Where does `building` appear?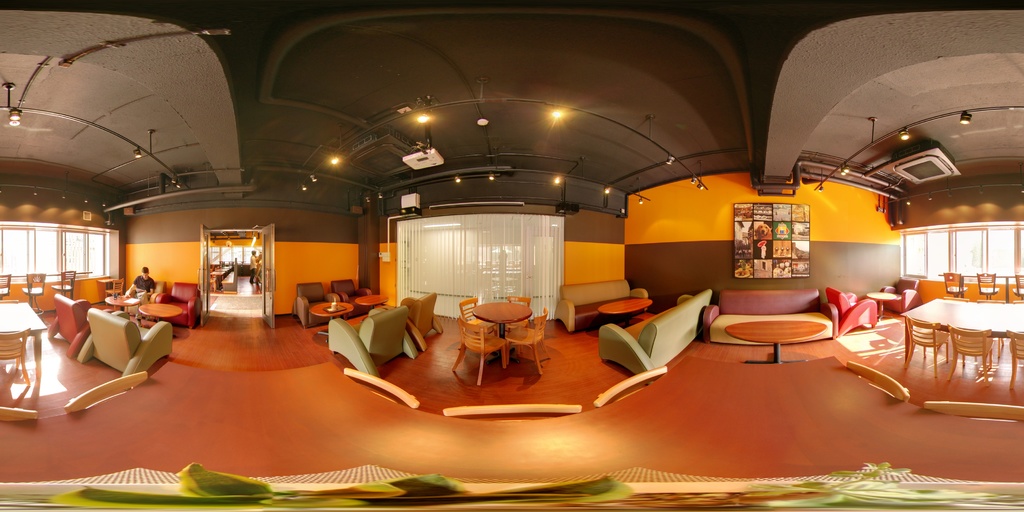
Appears at bbox=[0, 0, 1023, 511].
